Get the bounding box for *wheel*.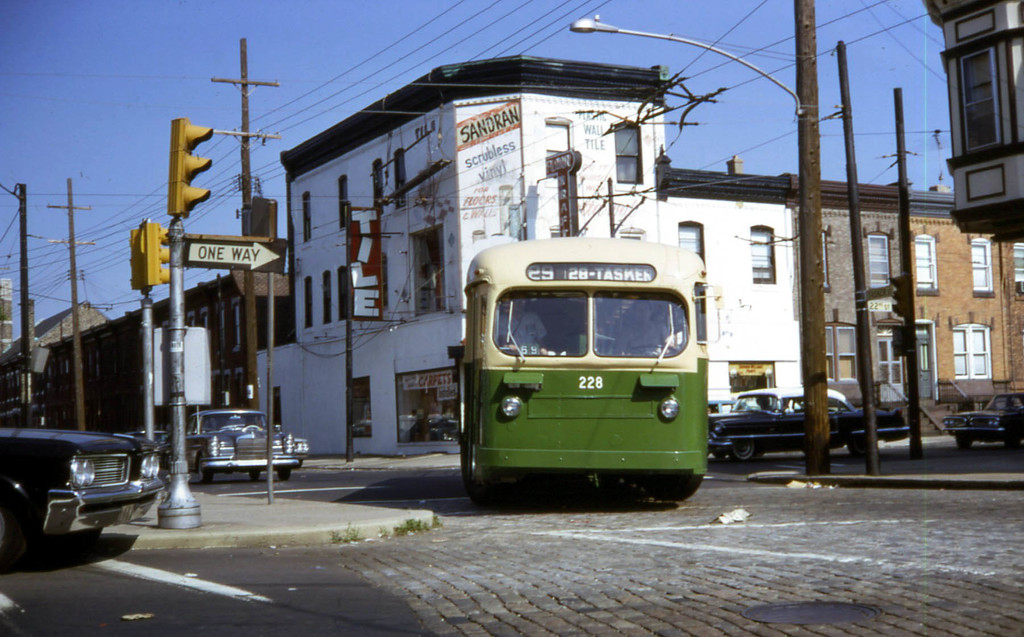
box(729, 446, 762, 463).
